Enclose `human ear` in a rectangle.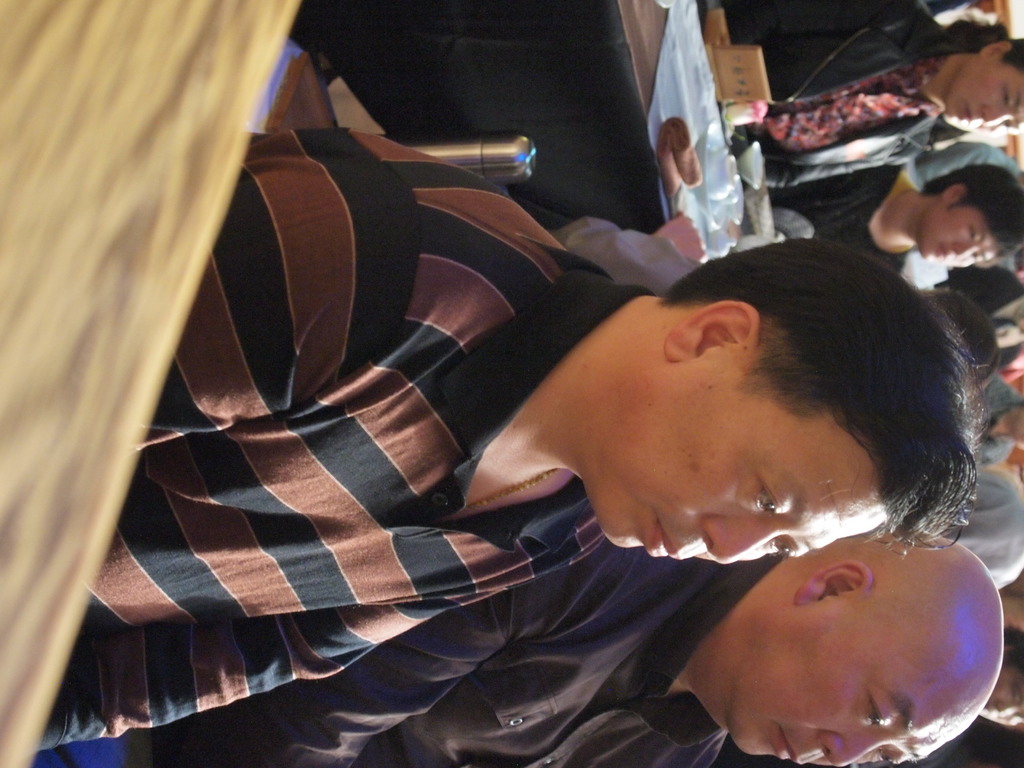
bbox=(797, 561, 870, 603).
